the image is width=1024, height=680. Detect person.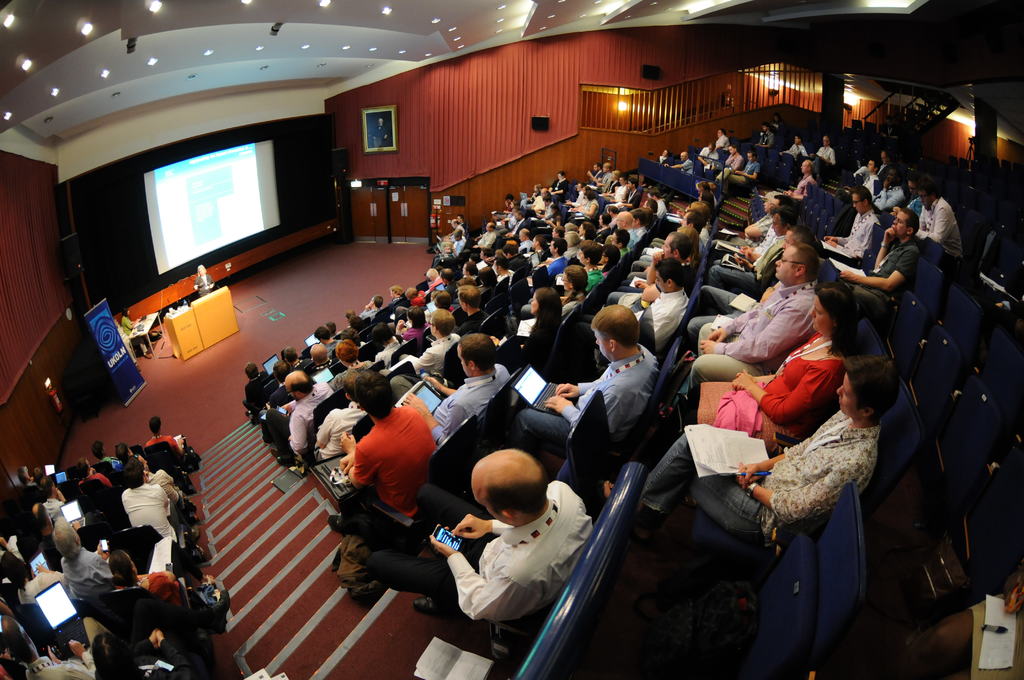
Detection: <region>120, 451, 177, 545</region>.
